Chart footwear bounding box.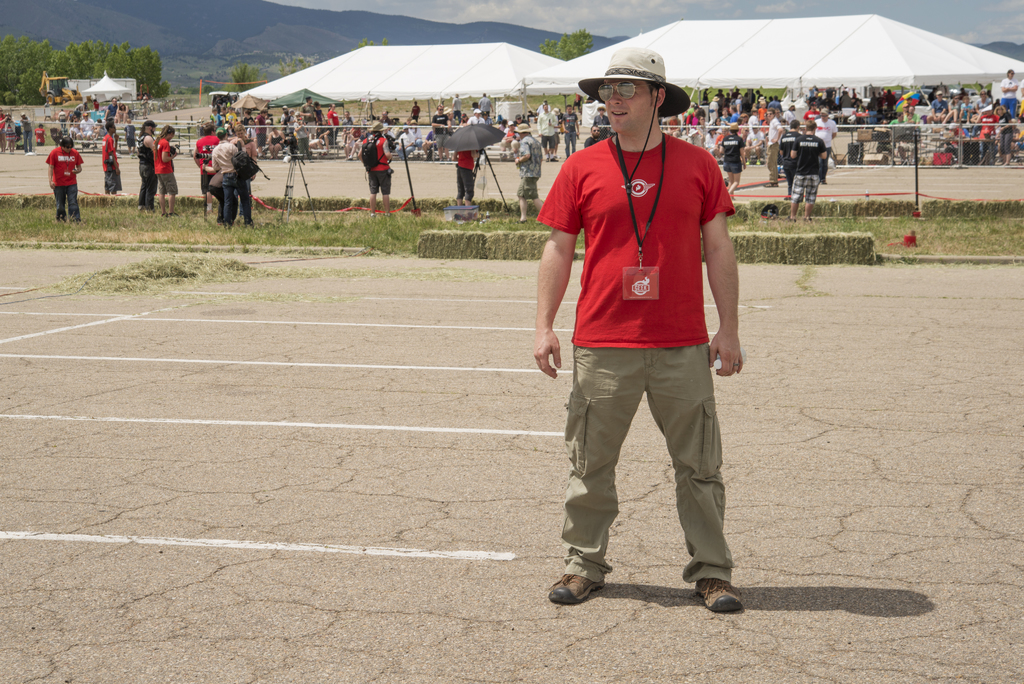
Charted: (left=545, top=154, right=550, bottom=163).
